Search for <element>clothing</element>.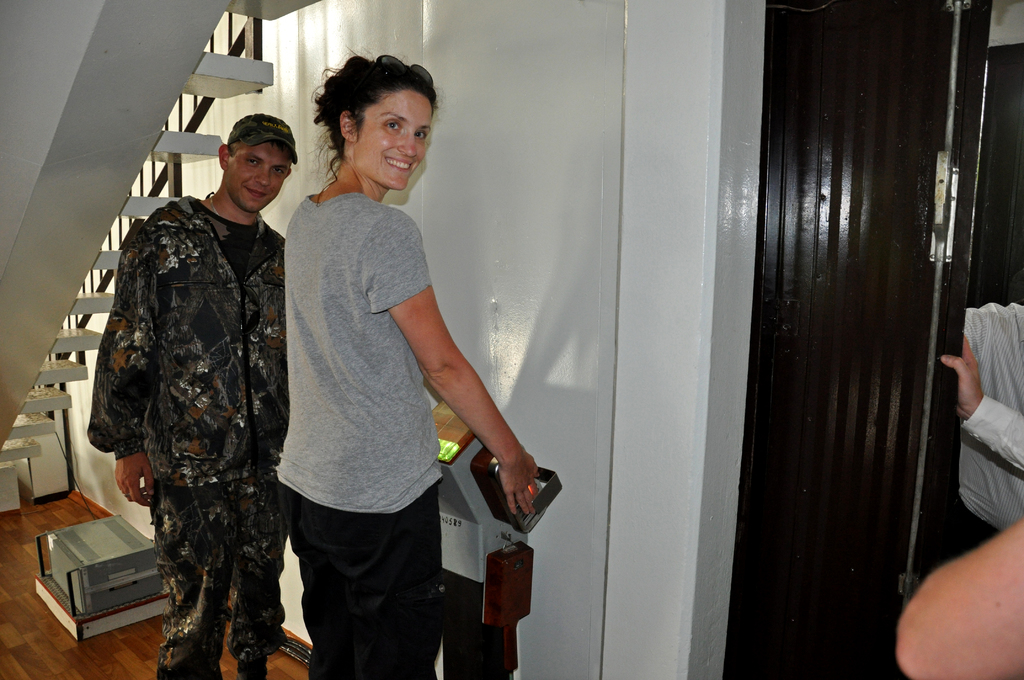
Found at select_region(961, 296, 1023, 534).
